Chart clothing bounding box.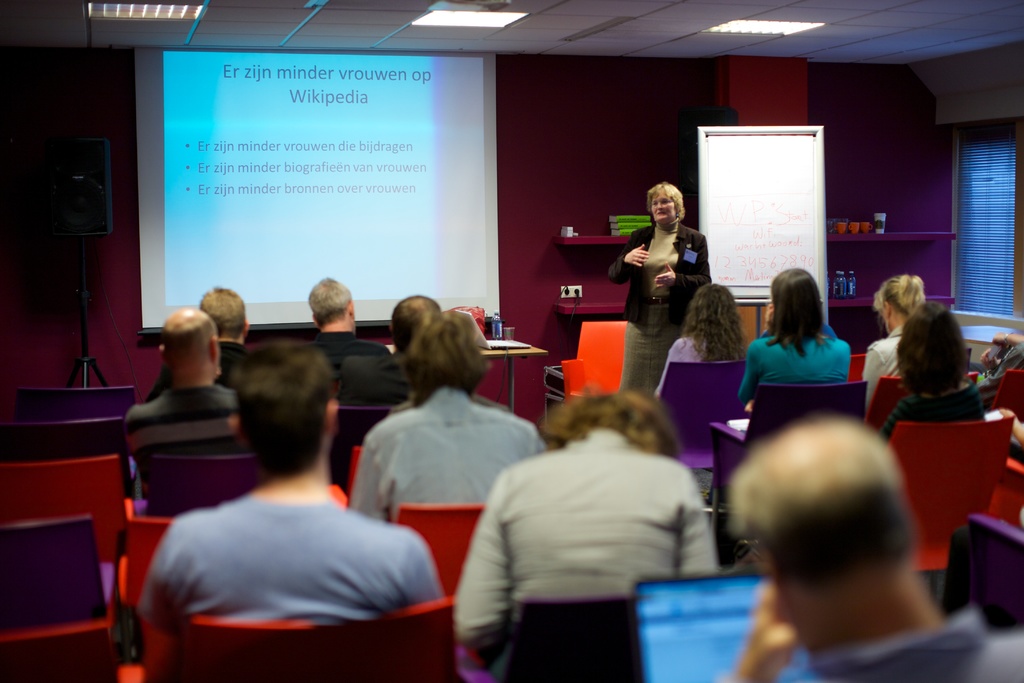
Charted: locate(144, 343, 252, 400).
